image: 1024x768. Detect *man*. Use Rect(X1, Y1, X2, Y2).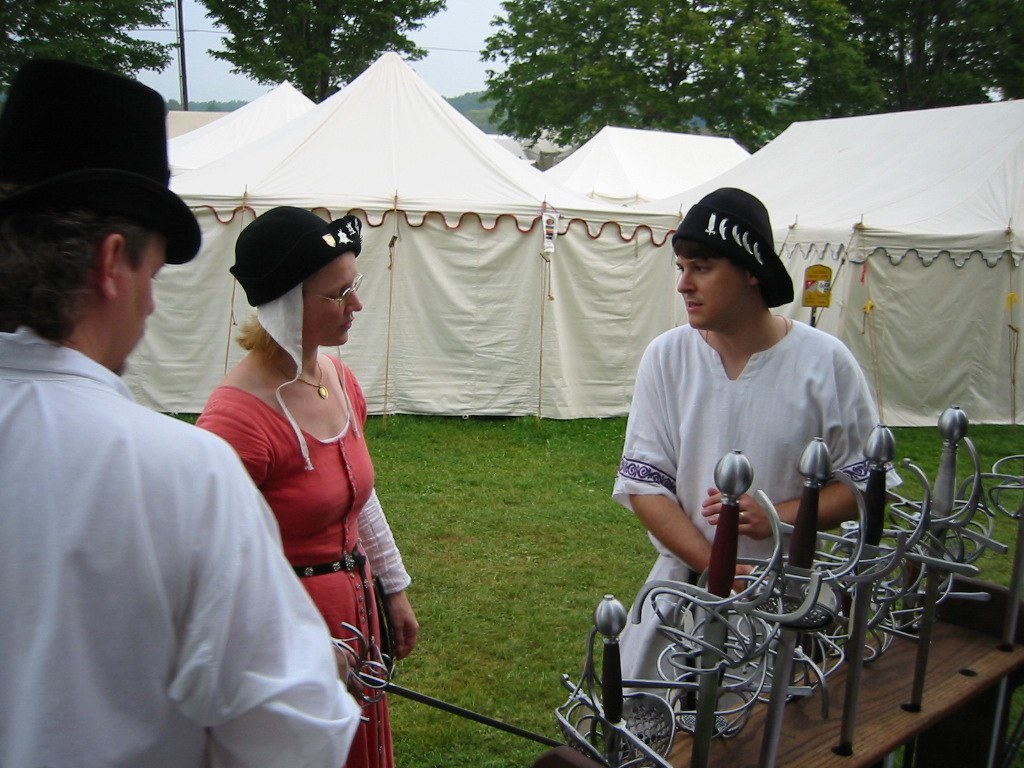
Rect(0, 58, 363, 767).
